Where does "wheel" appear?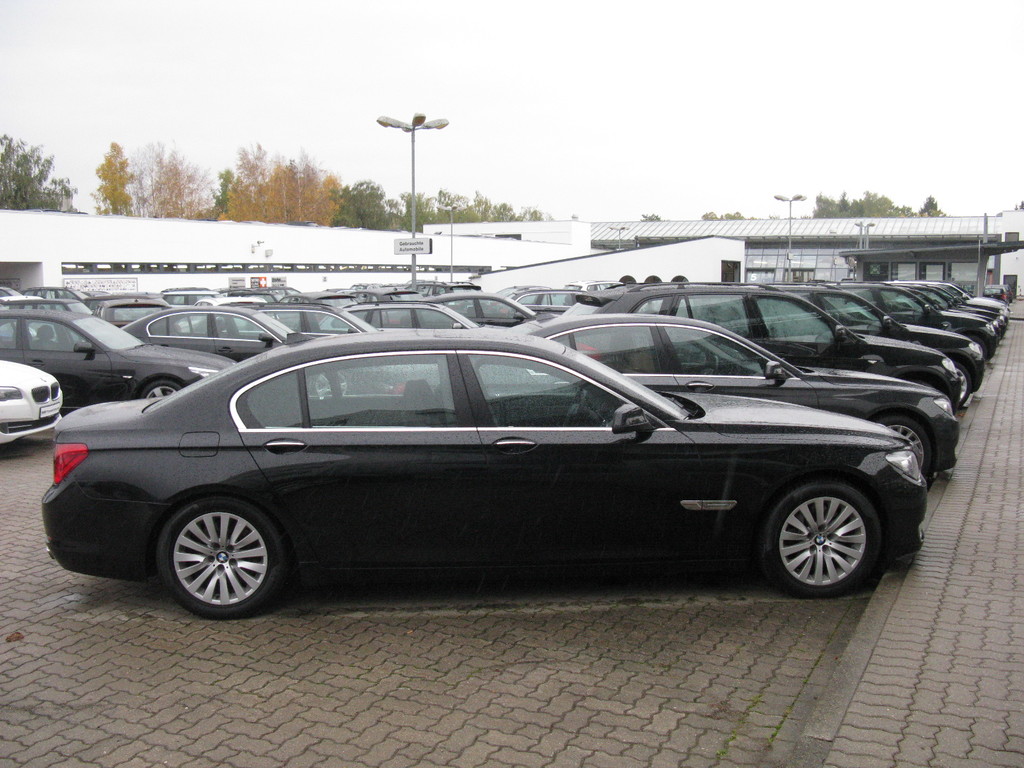
Appears at box(954, 359, 974, 410).
